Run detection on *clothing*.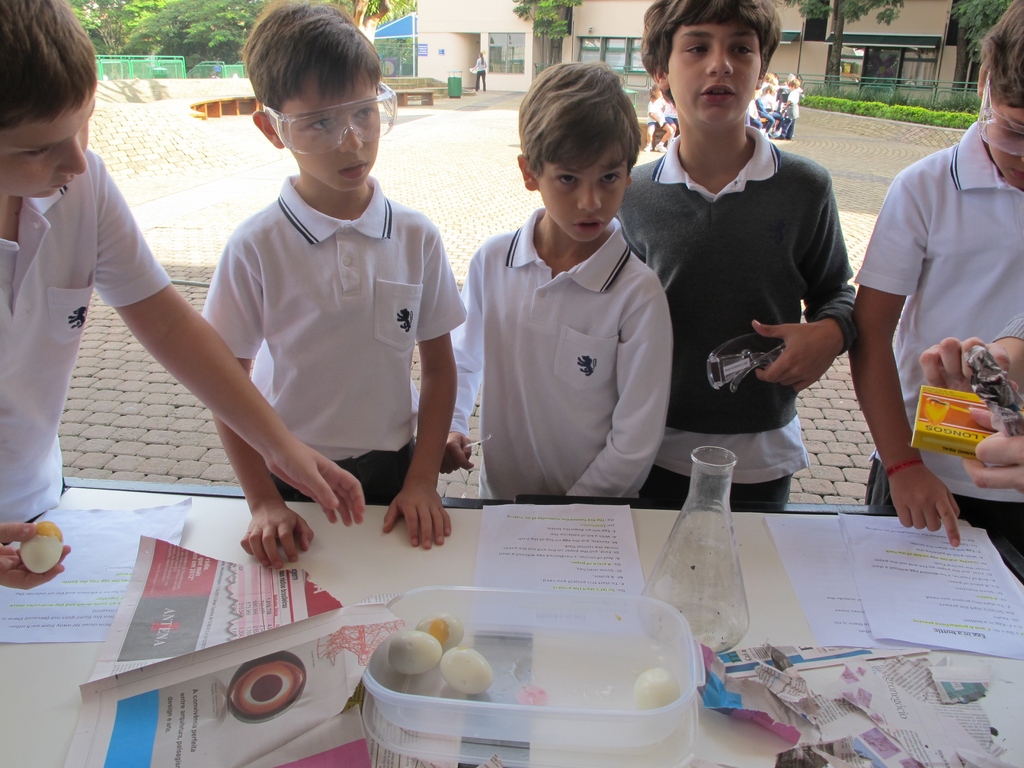
Result: BBox(851, 114, 1023, 579).
